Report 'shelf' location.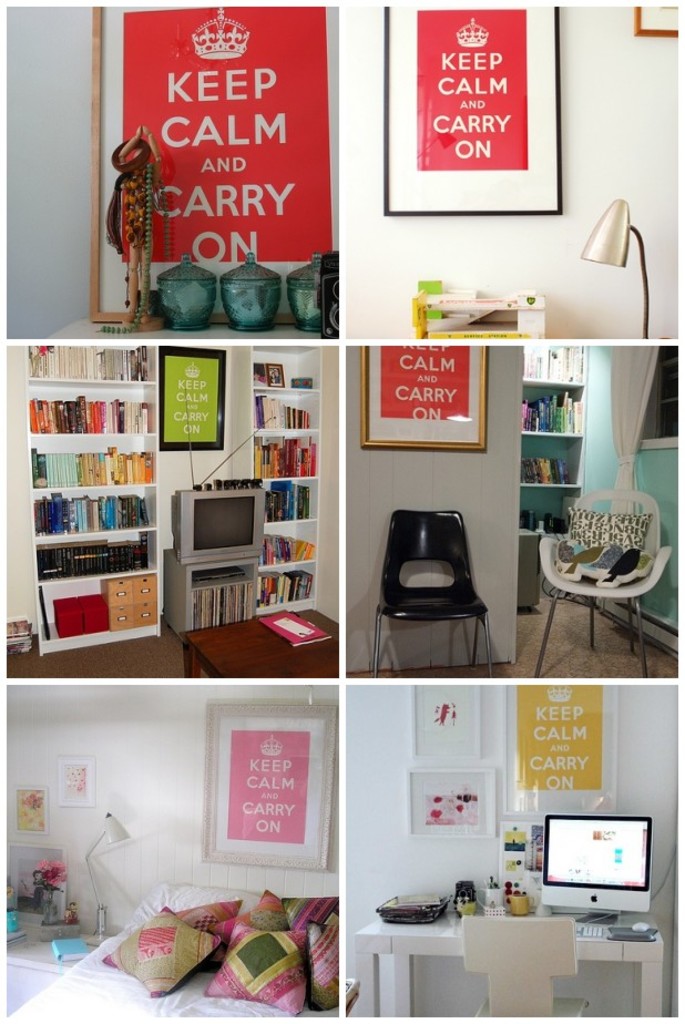
Report: Rect(23, 341, 155, 637).
